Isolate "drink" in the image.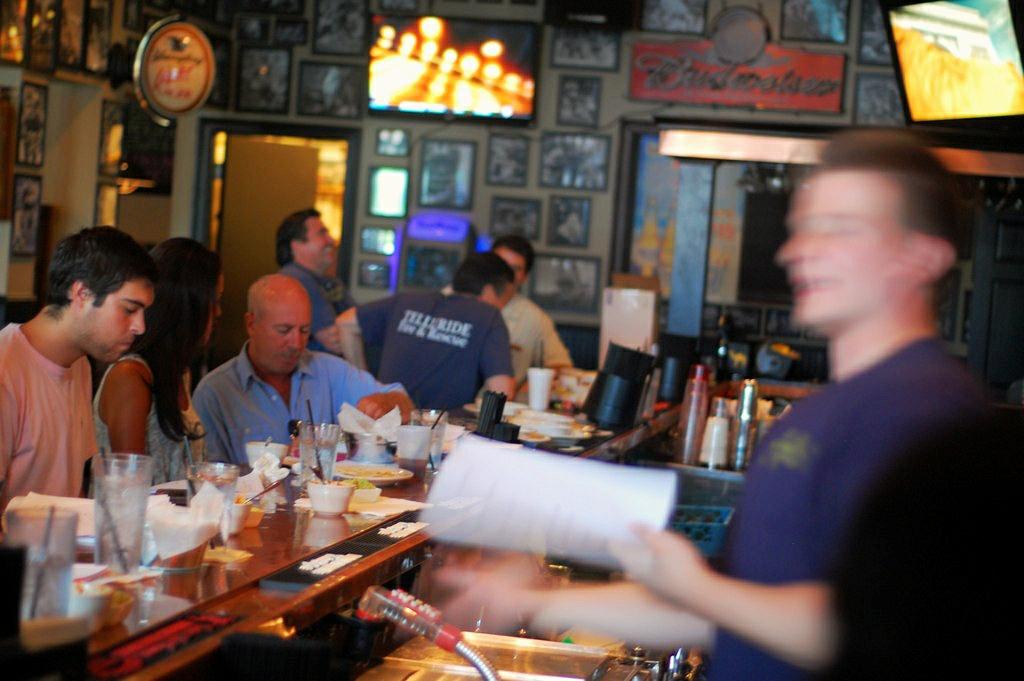
Isolated region: crop(163, 535, 201, 595).
